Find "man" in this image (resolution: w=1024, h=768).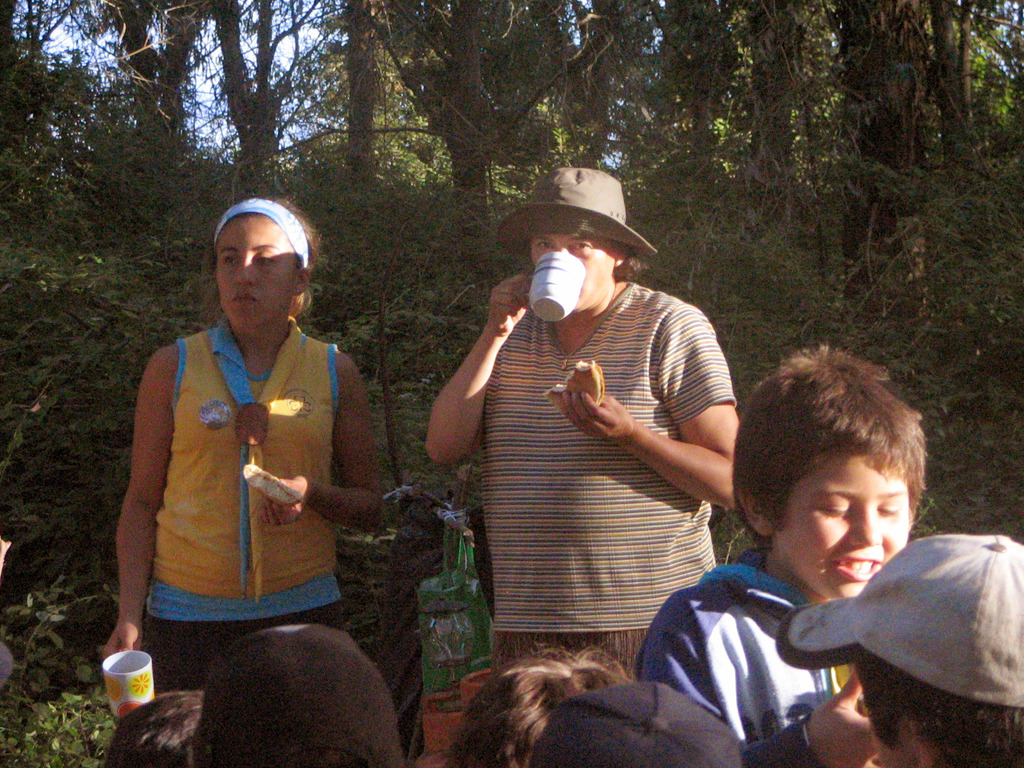
locate(428, 175, 734, 672).
